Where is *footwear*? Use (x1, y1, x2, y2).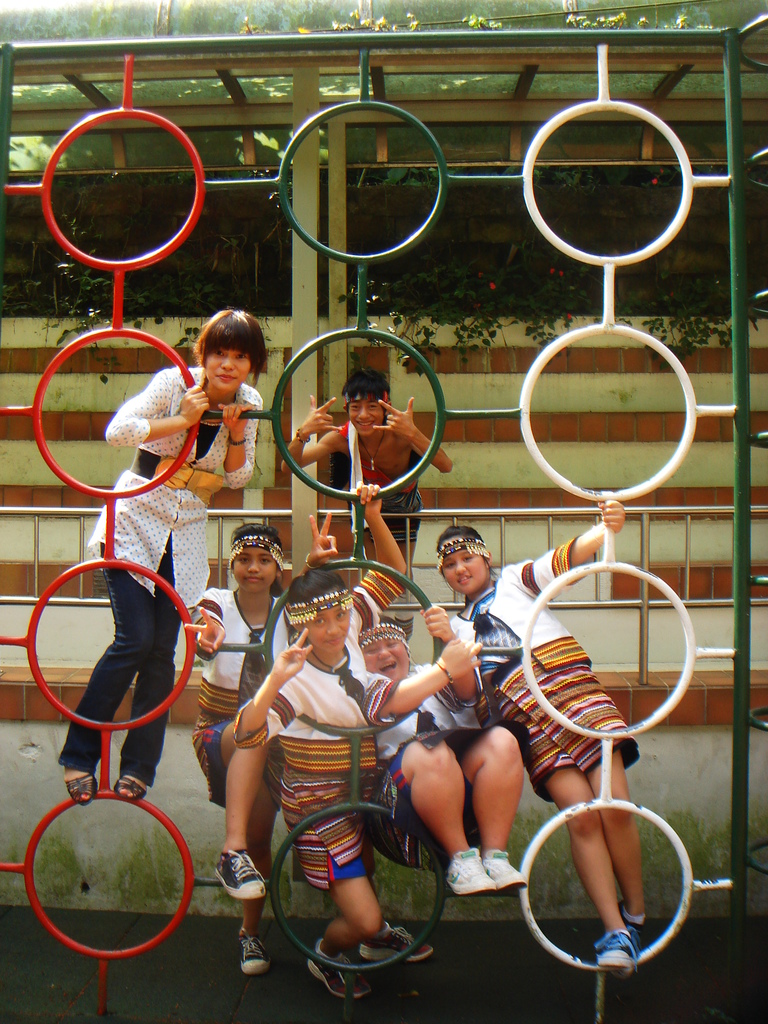
(65, 772, 95, 805).
